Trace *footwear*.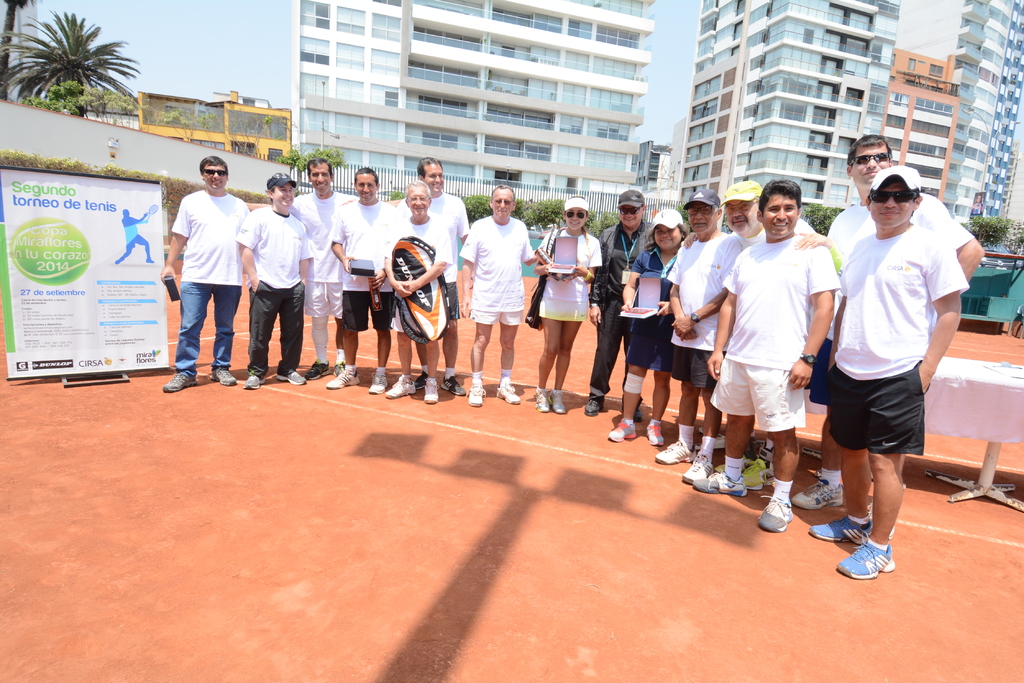
Traced to crop(368, 370, 391, 394).
